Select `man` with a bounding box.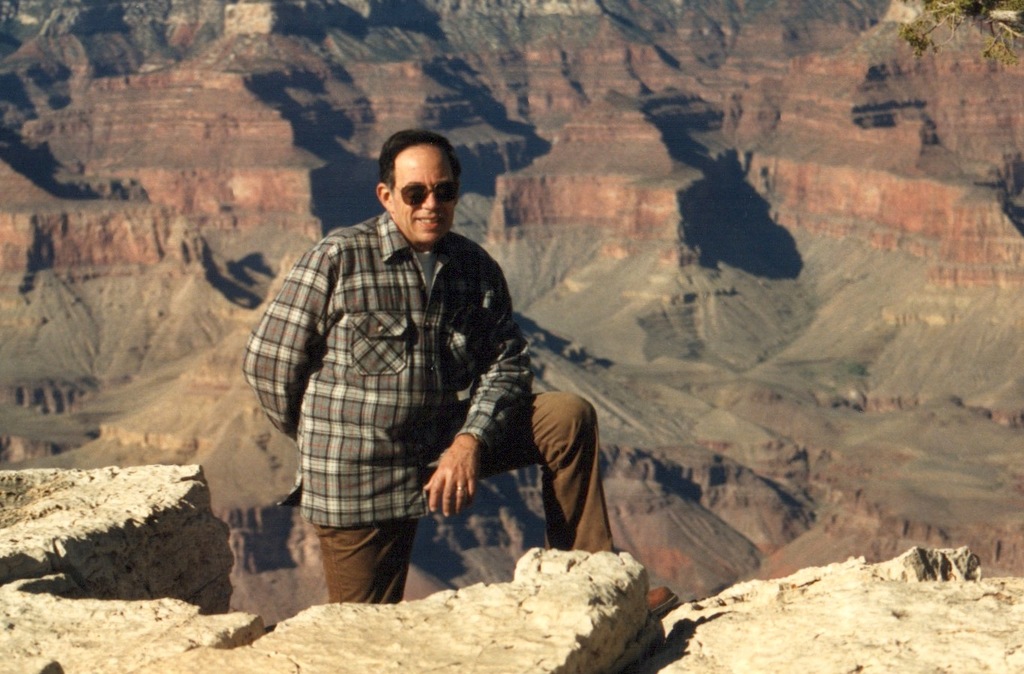
251:134:578:612.
